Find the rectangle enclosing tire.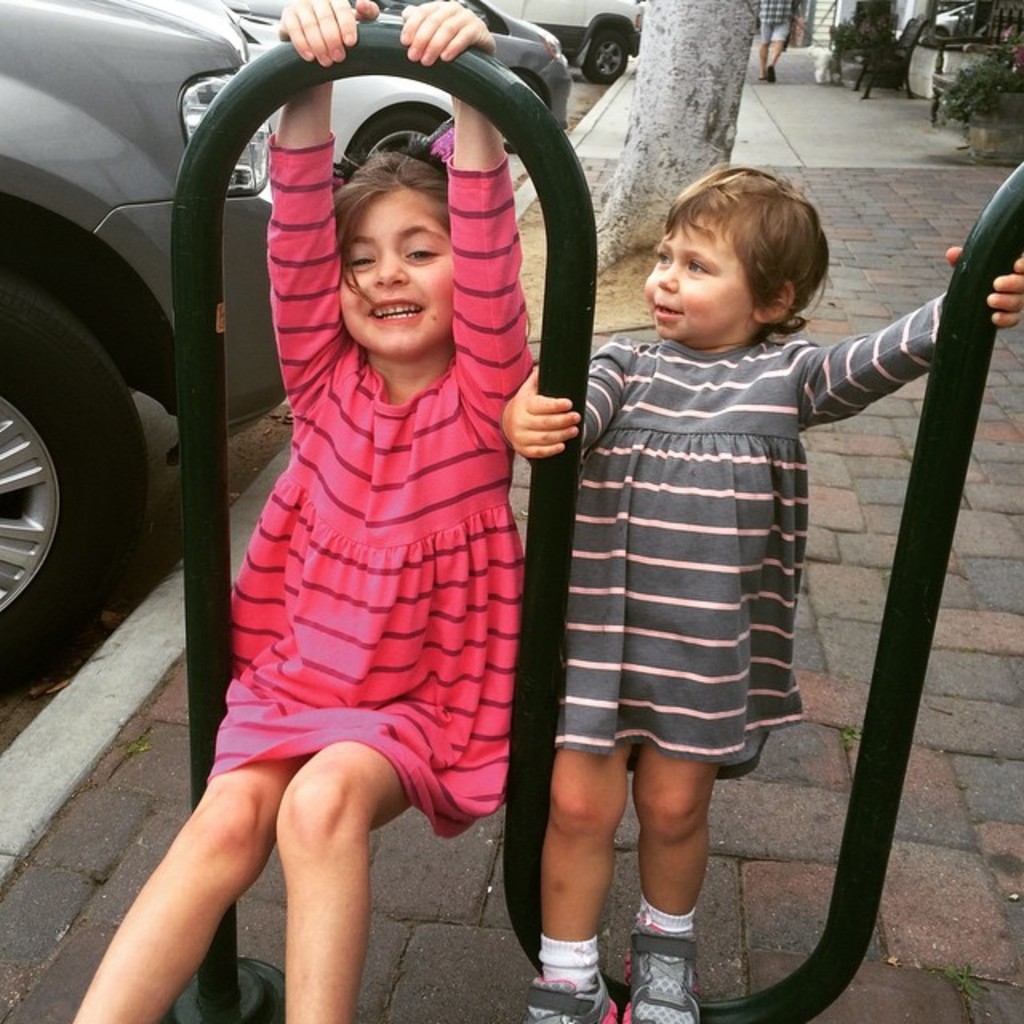
<box>352,104,446,171</box>.
